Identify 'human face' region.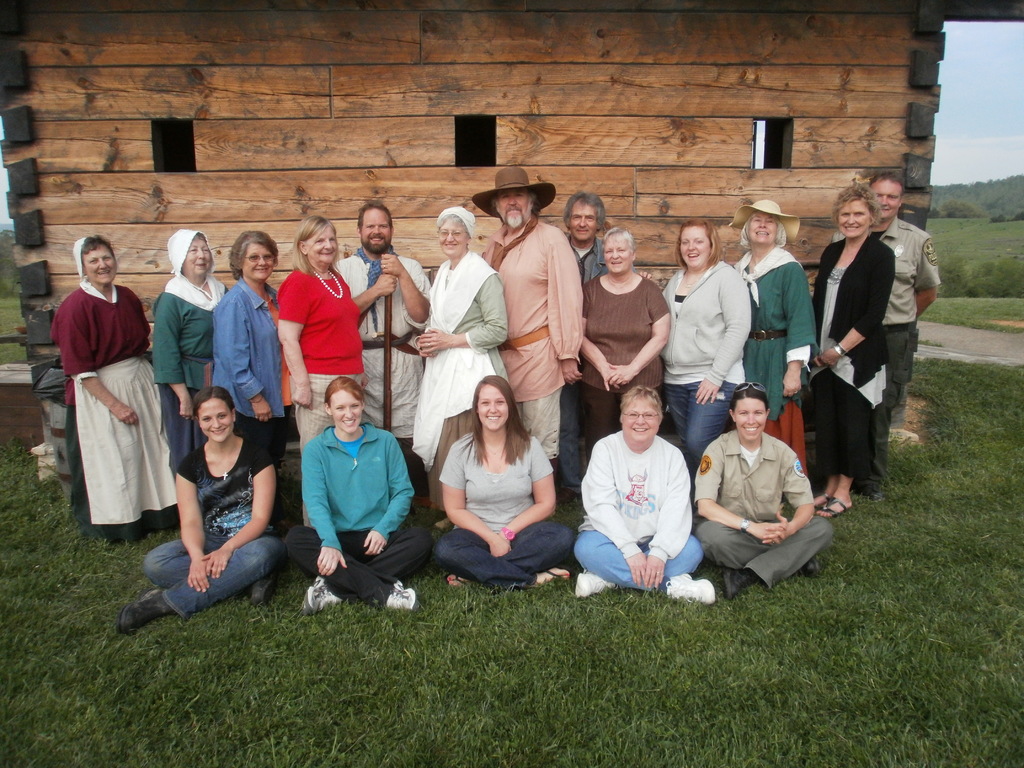
Region: [183,241,210,276].
